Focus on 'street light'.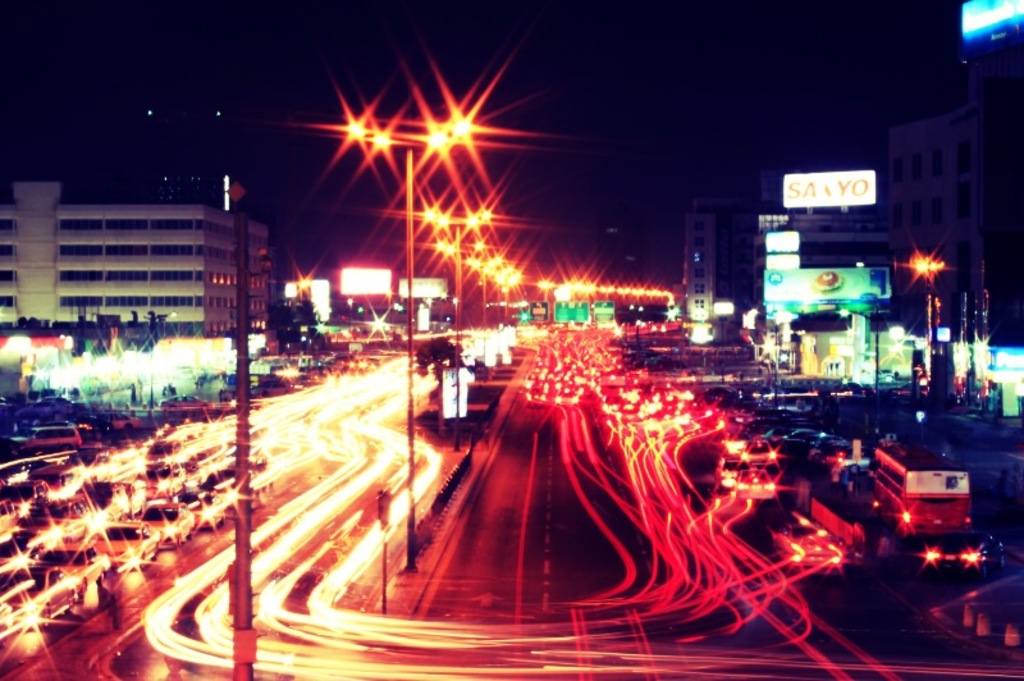
Focused at [442, 248, 492, 356].
